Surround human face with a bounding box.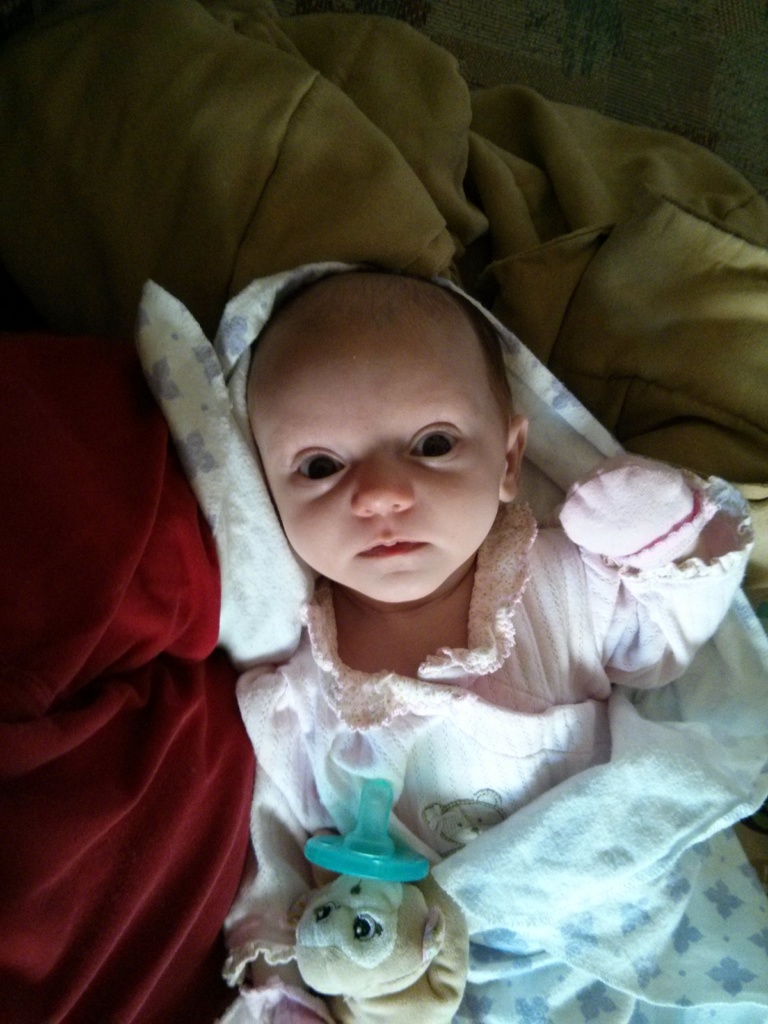
{"left": 268, "top": 302, "right": 495, "bottom": 602}.
